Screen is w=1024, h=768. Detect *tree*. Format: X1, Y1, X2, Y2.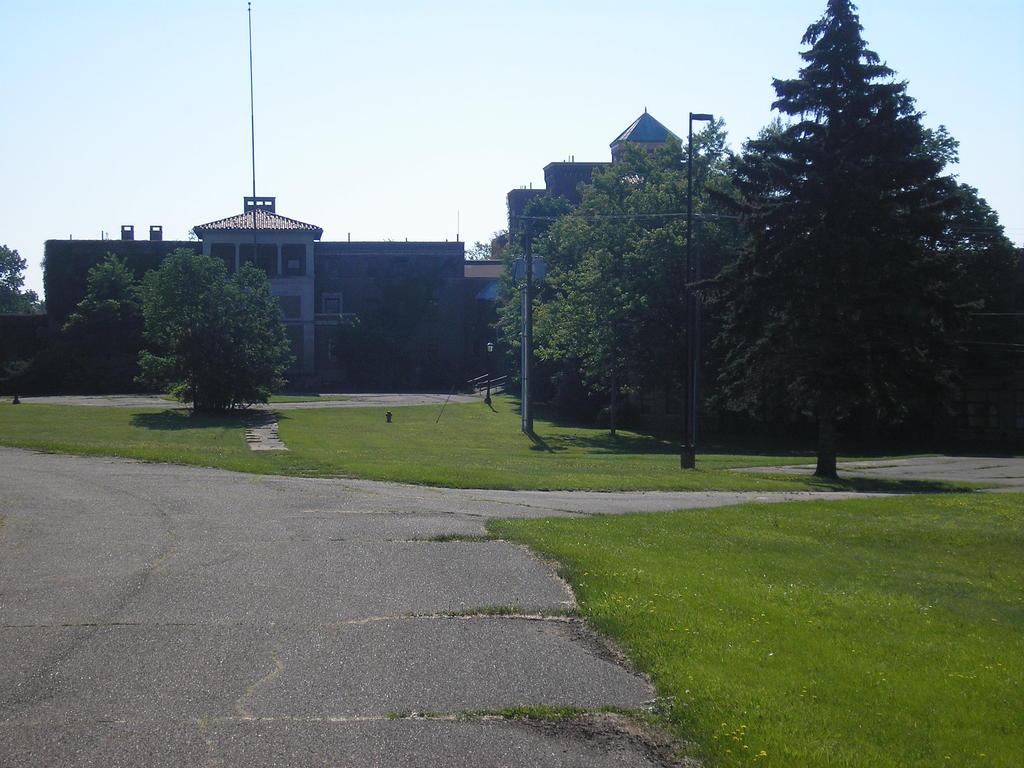
533, 248, 657, 438.
